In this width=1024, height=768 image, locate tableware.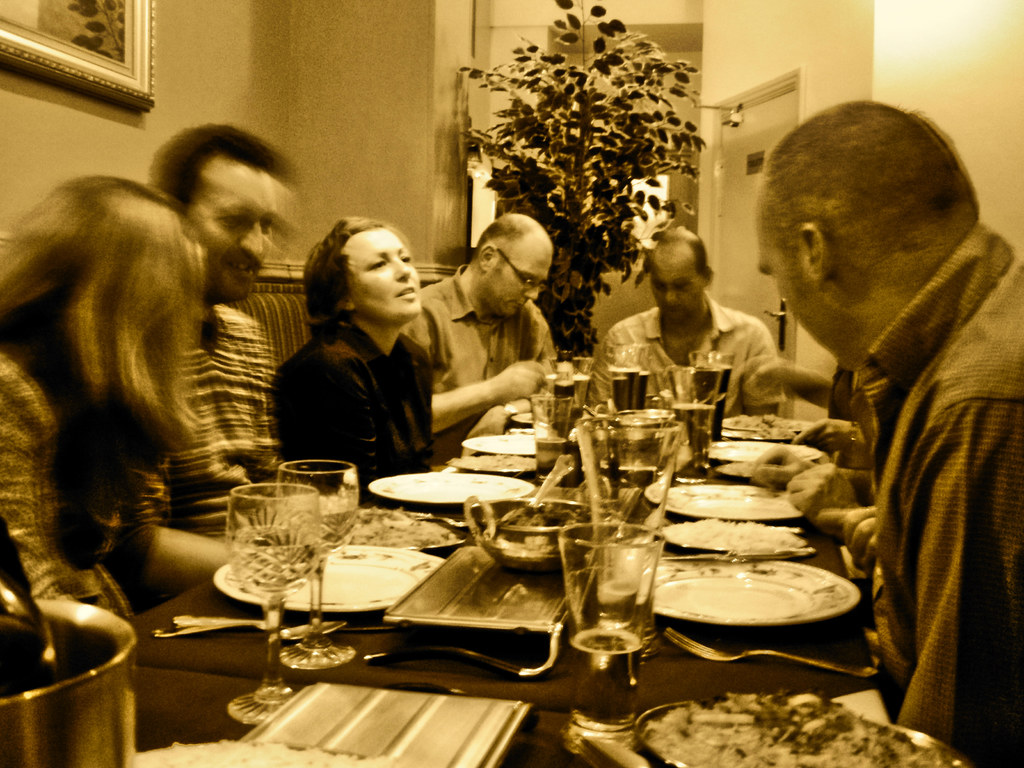
Bounding box: BBox(207, 476, 332, 734).
